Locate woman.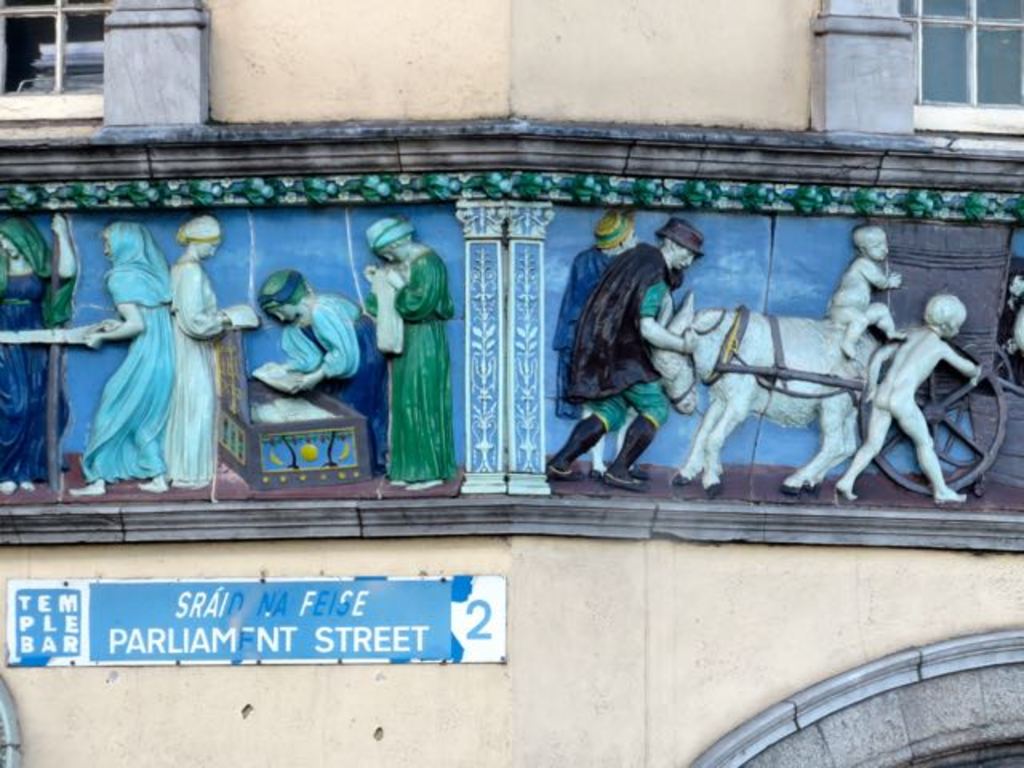
Bounding box: x1=168 y1=214 x2=253 y2=488.
